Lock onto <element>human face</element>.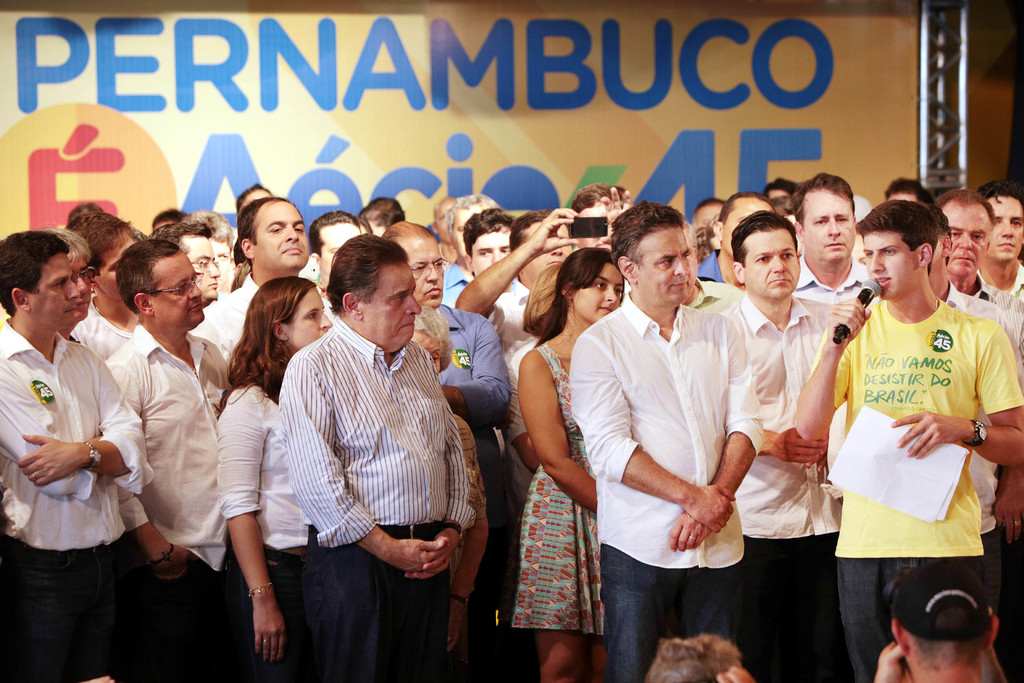
Locked: 173, 224, 221, 302.
